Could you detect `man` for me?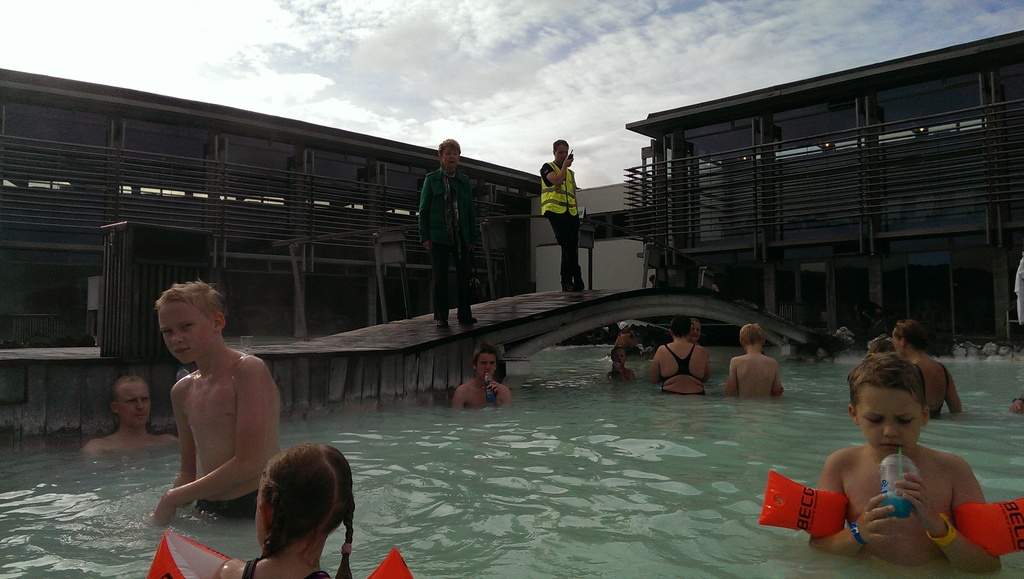
Detection result: (left=541, top=140, right=586, bottom=291).
